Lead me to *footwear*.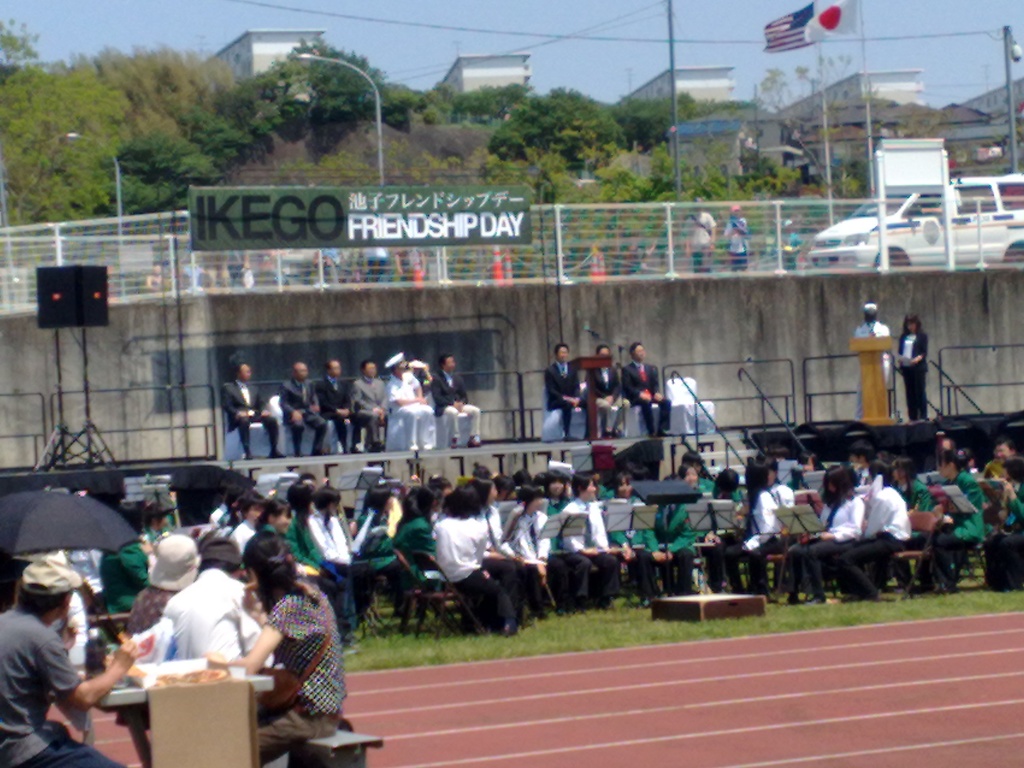
Lead to detection(312, 449, 321, 457).
